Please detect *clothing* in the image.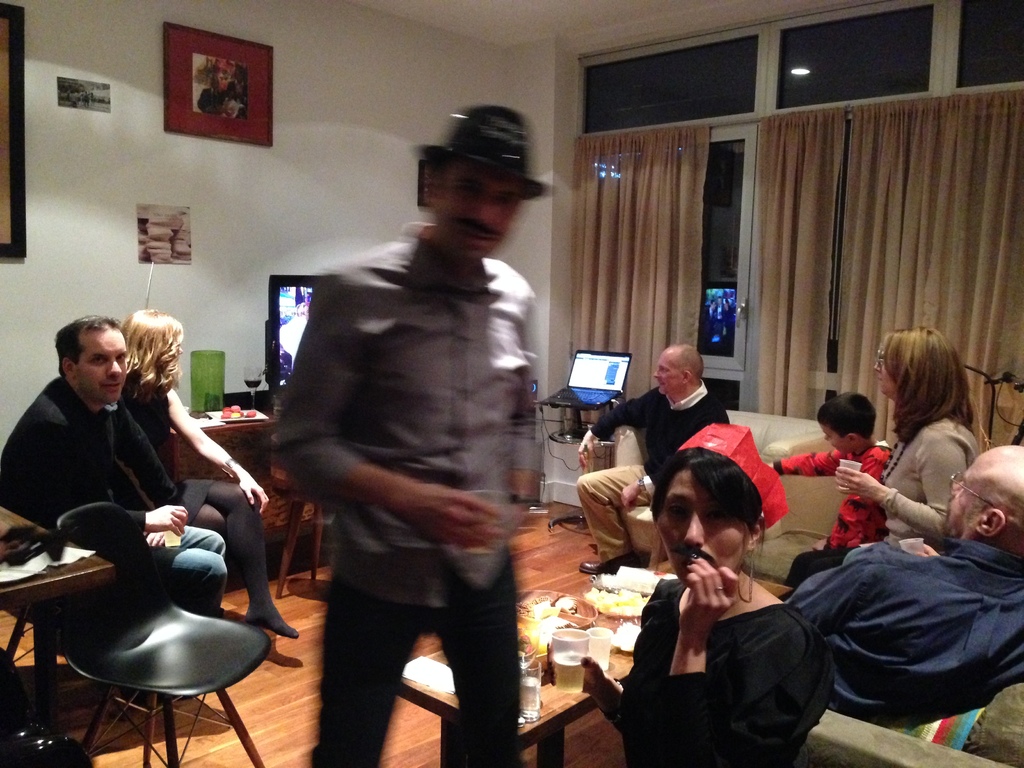
(x1=772, y1=433, x2=891, y2=590).
